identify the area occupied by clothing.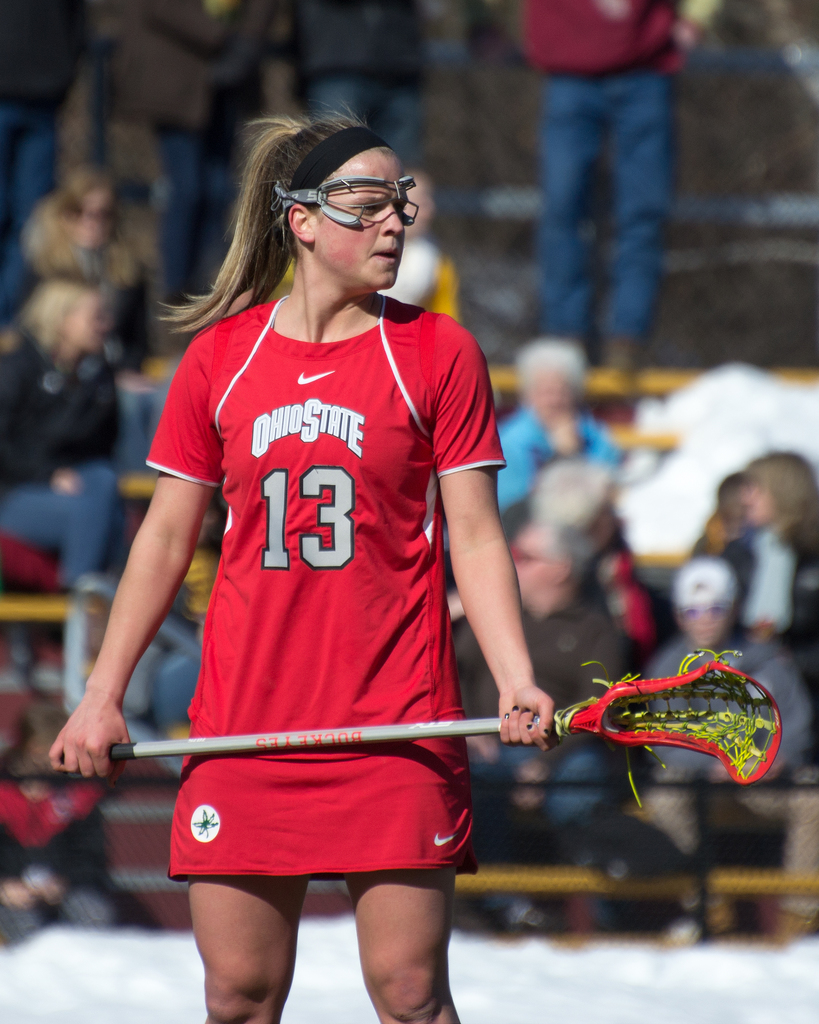
Area: l=296, t=0, r=436, b=162.
